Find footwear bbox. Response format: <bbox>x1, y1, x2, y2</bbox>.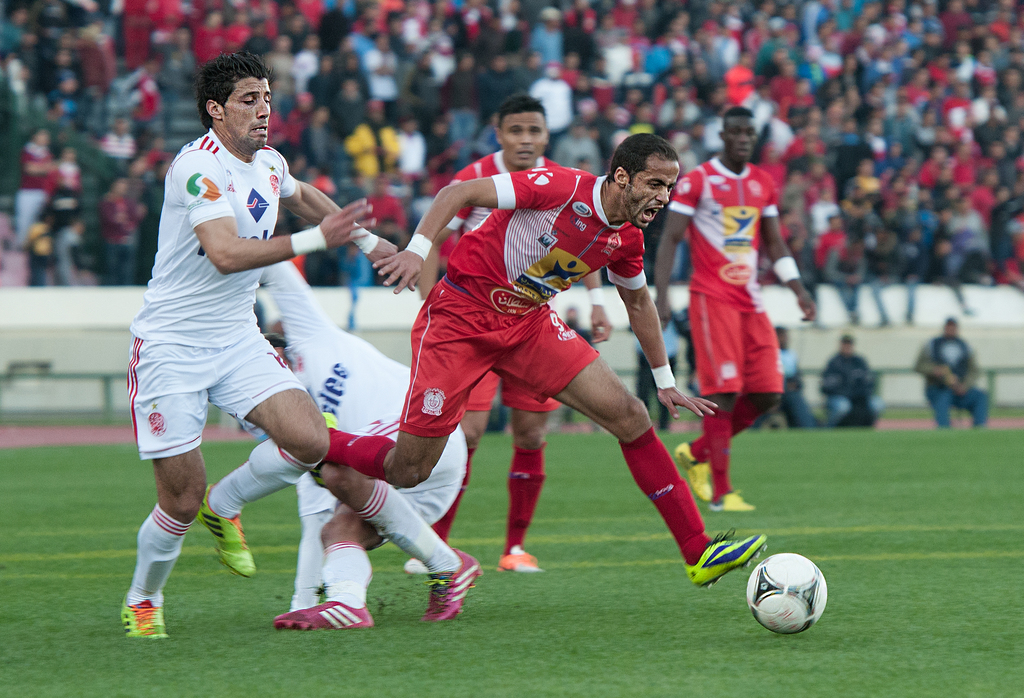
<bbox>705, 493, 755, 515</bbox>.
